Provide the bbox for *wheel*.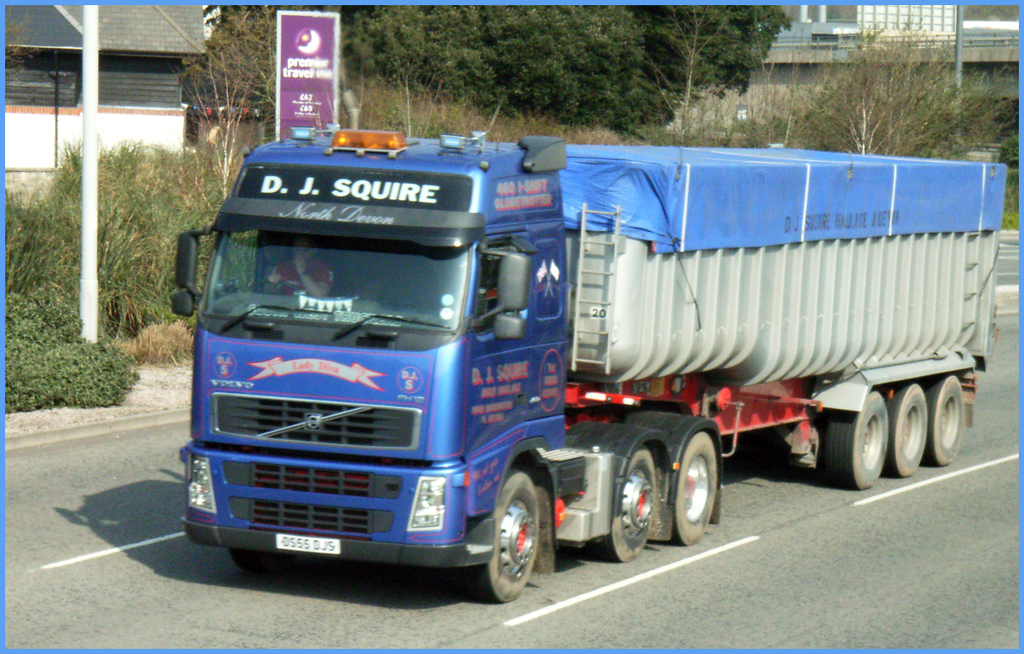
(880, 379, 931, 481).
